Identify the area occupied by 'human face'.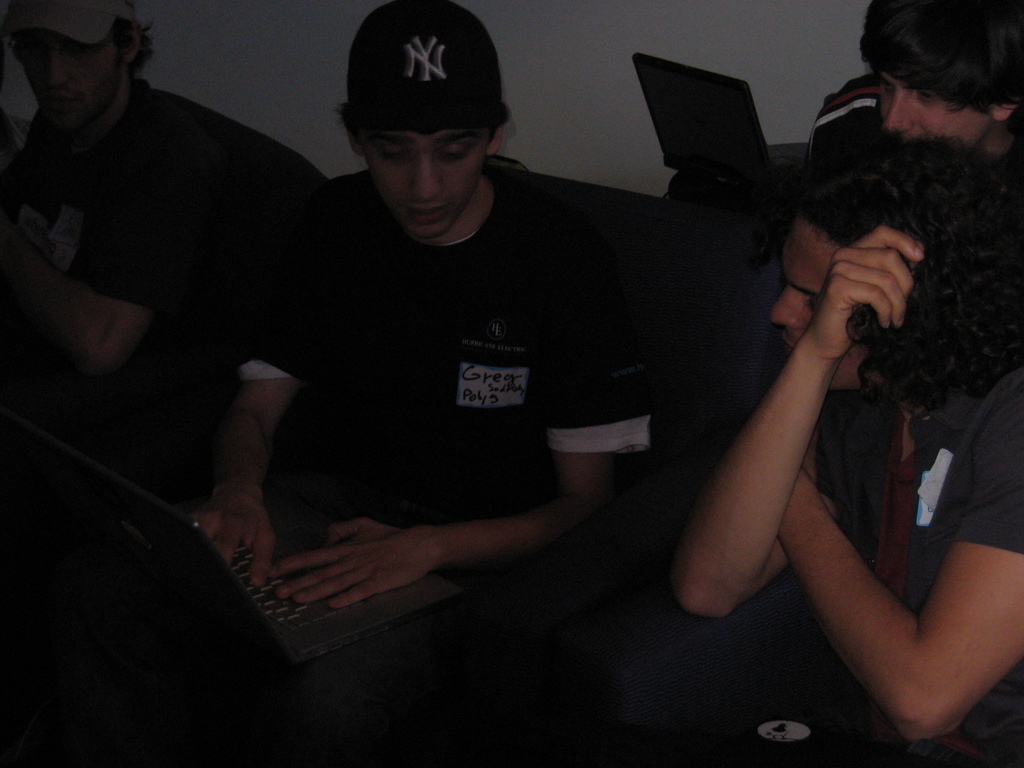
Area: 774:220:872:388.
